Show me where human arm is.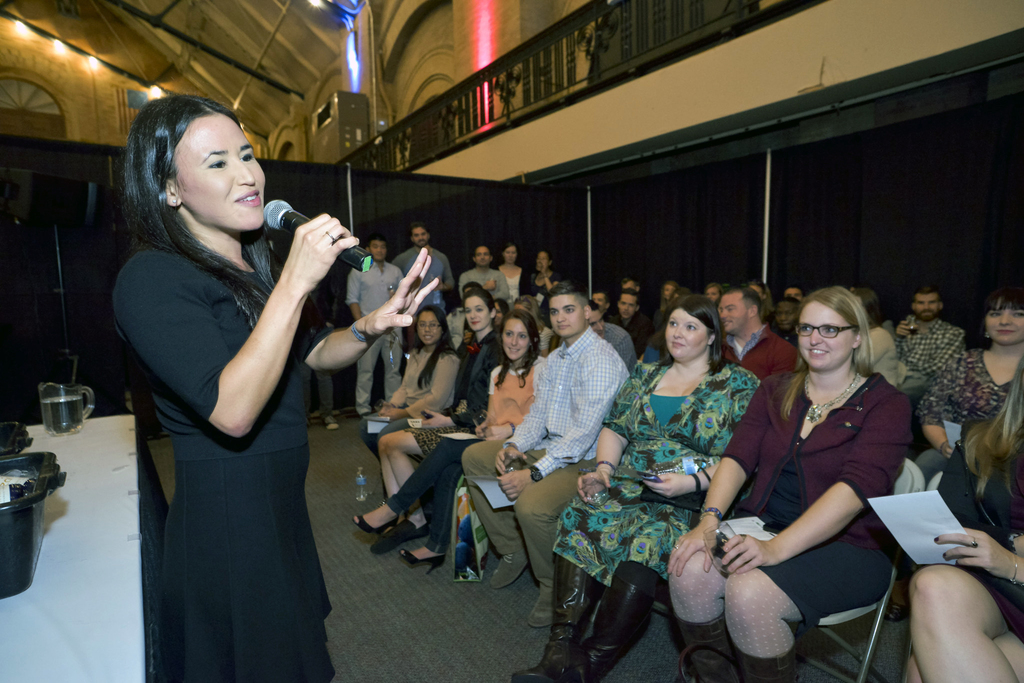
human arm is at pyautogui.locateOnScreen(116, 214, 362, 434).
